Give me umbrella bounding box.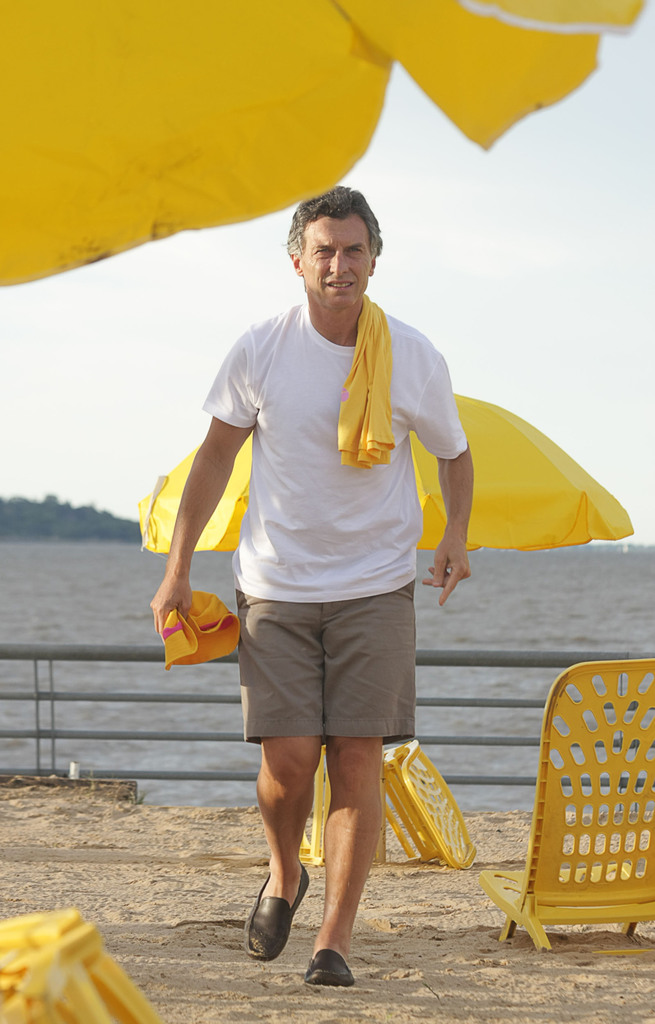
pyautogui.locateOnScreen(0, 0, 651, 288).
